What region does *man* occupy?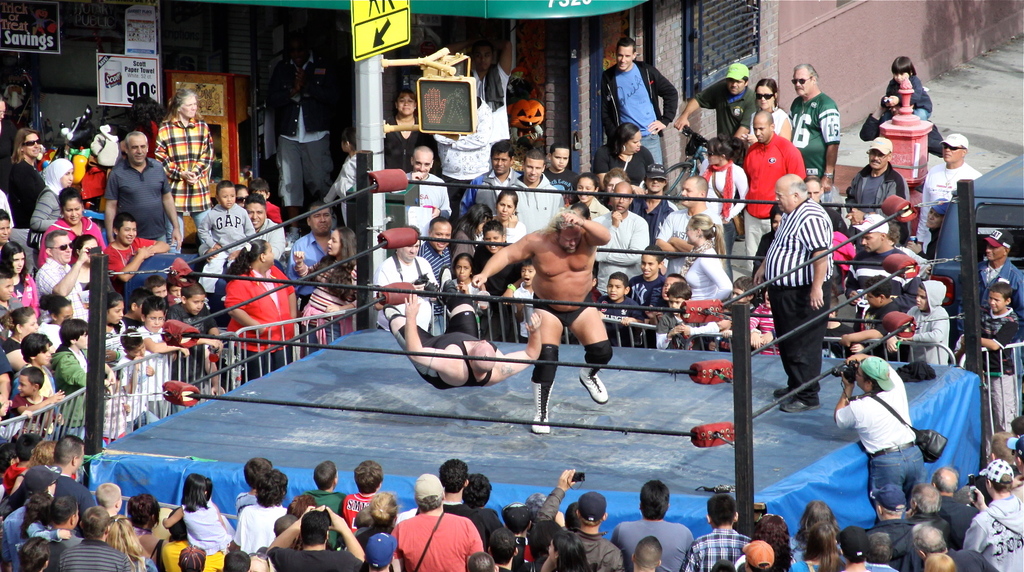
(left=532, top=146, right=578, bottom=215).
